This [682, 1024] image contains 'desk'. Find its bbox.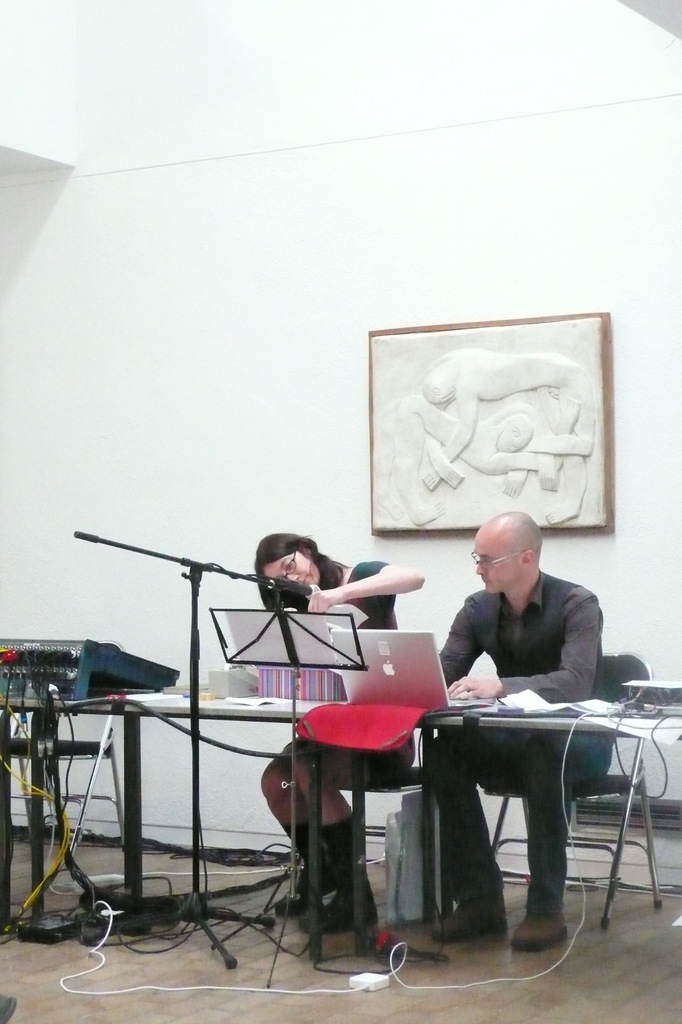
<box>356,719,681,921</box>.
